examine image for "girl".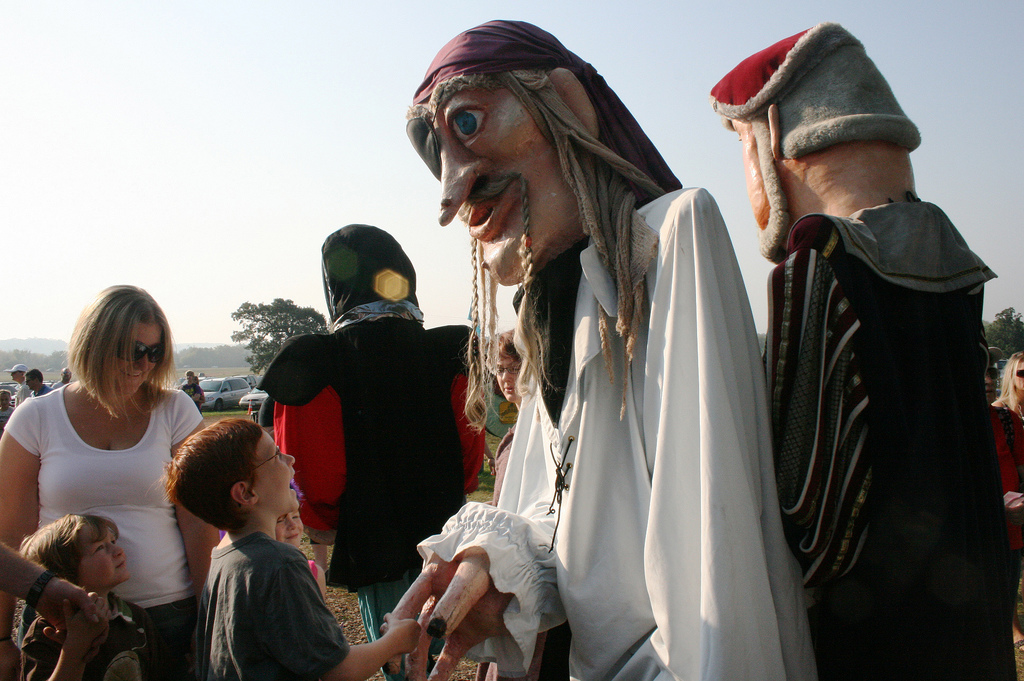
Examination result: detection(989, 349, 1023, 425).
